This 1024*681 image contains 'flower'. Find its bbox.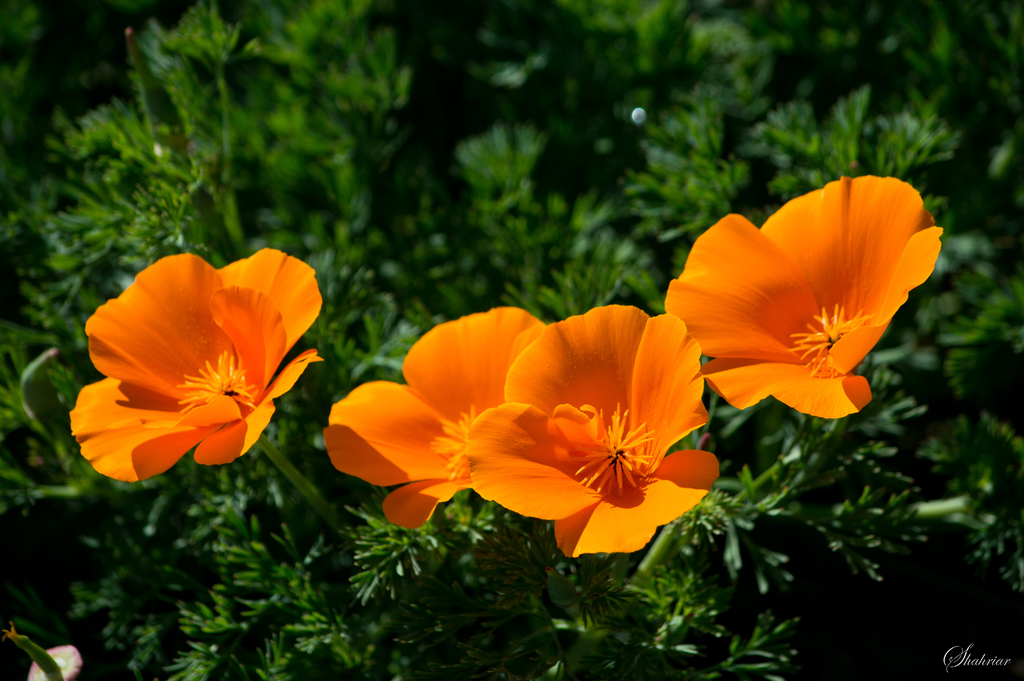
box=[666, 172, 943, 420].
